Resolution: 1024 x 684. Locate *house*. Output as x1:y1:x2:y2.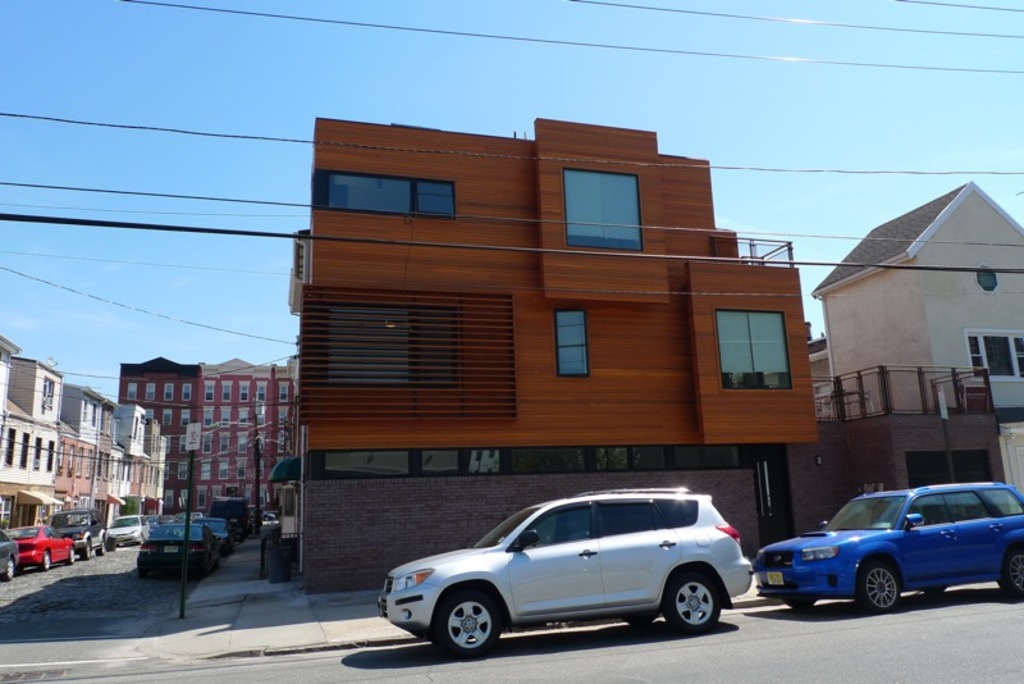
284:102:838:494.
